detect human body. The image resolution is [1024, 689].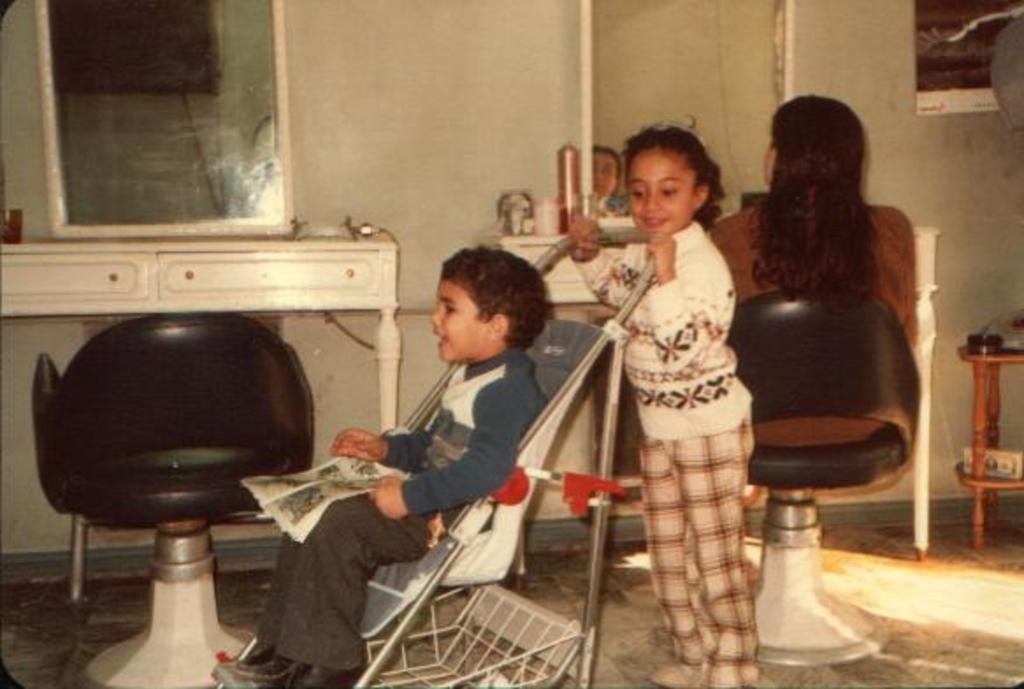
[704,195,922,452].
